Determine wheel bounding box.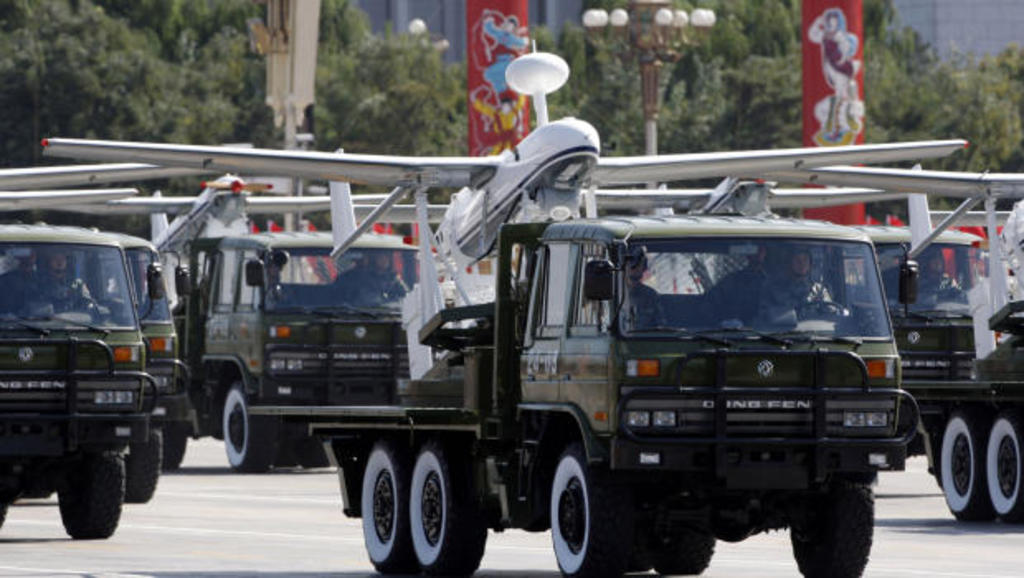
Determined: select_region(106, 431, 164, 494).
